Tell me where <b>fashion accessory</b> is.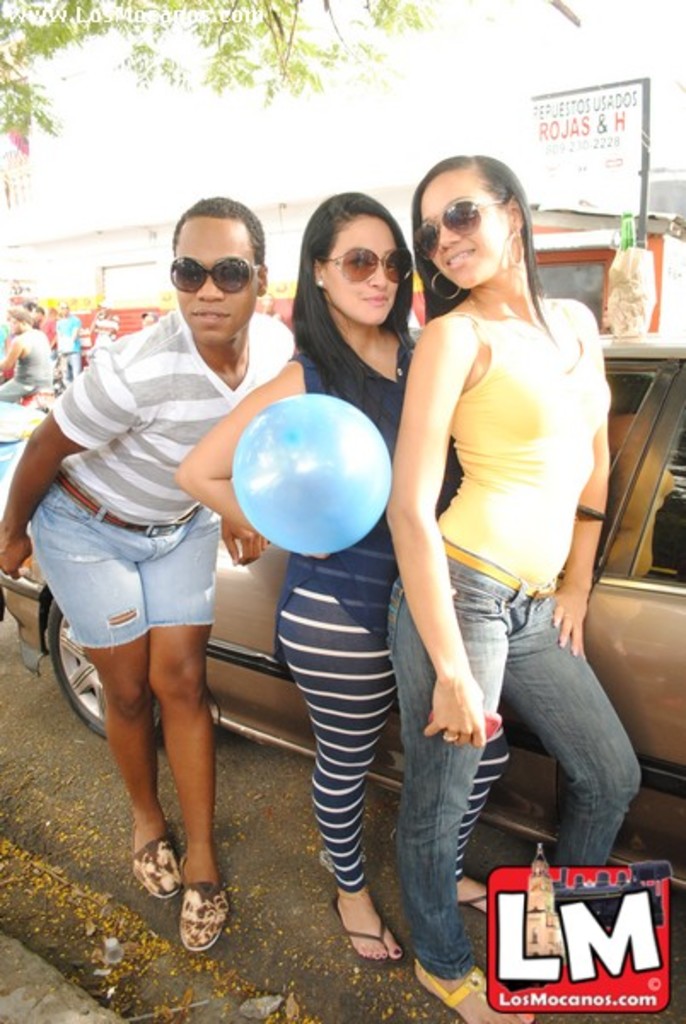
<b>fashion accessory</b> is at (left=415, top=959, right=536, bottom=1022).
